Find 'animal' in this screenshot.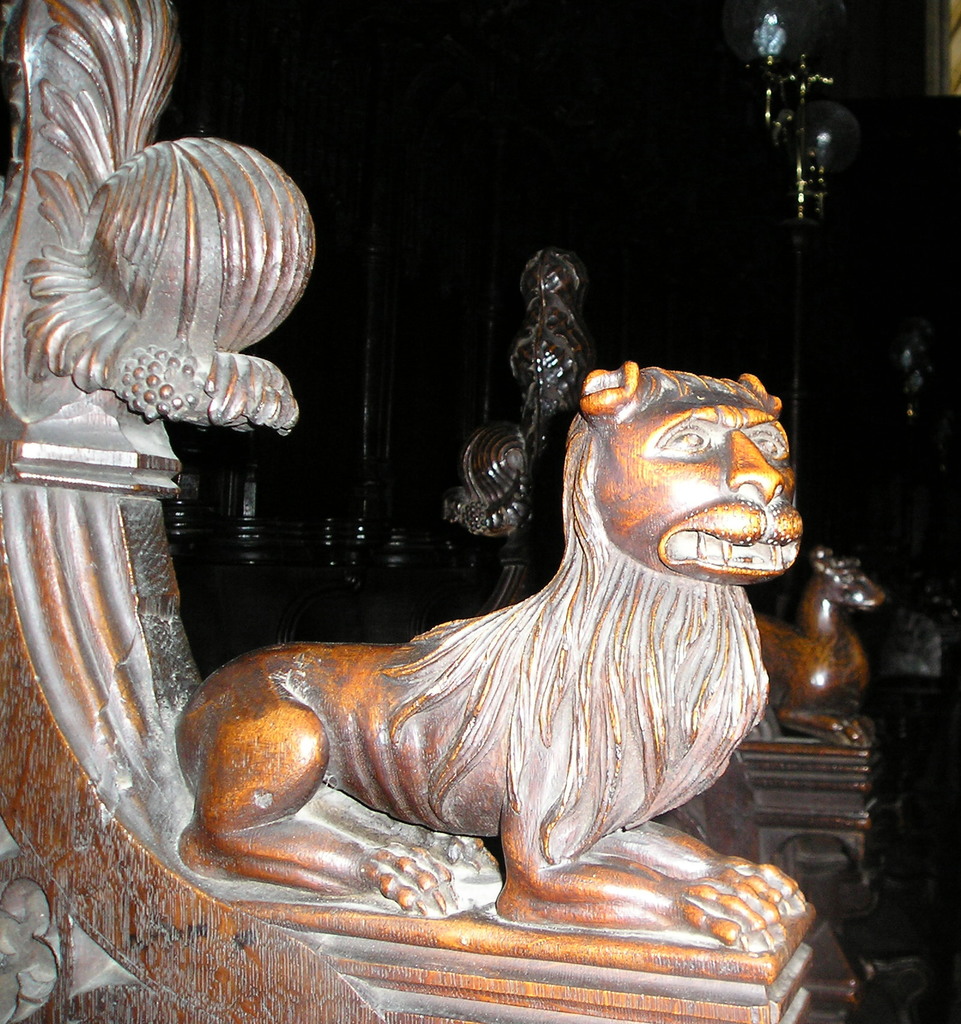
The bounding box for 'animal' is box=[177, 356, 825, 933].
